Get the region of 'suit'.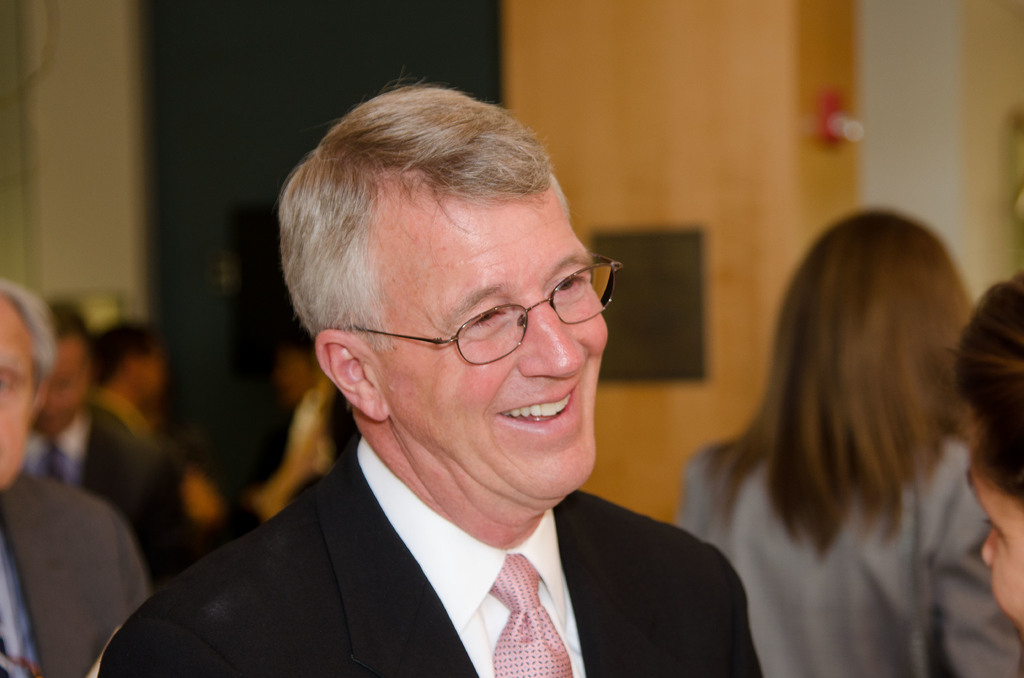
detection(0, 472, 150, 677).
